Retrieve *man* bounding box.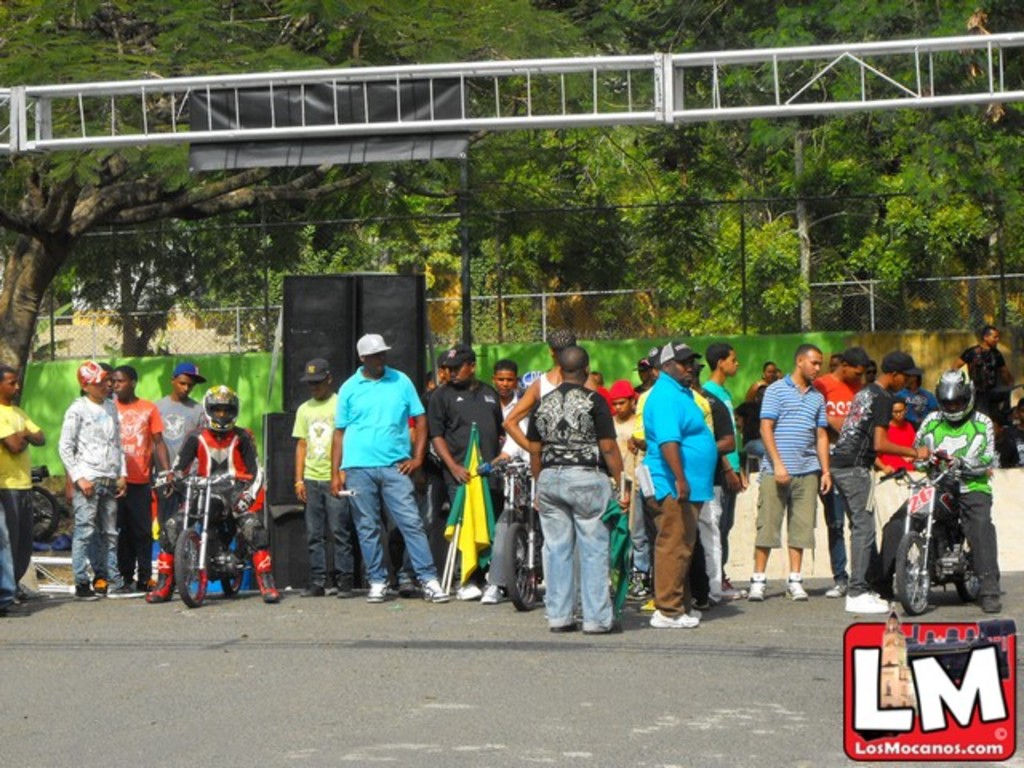
Bounding box: box=[286, 355, 357, 598].
